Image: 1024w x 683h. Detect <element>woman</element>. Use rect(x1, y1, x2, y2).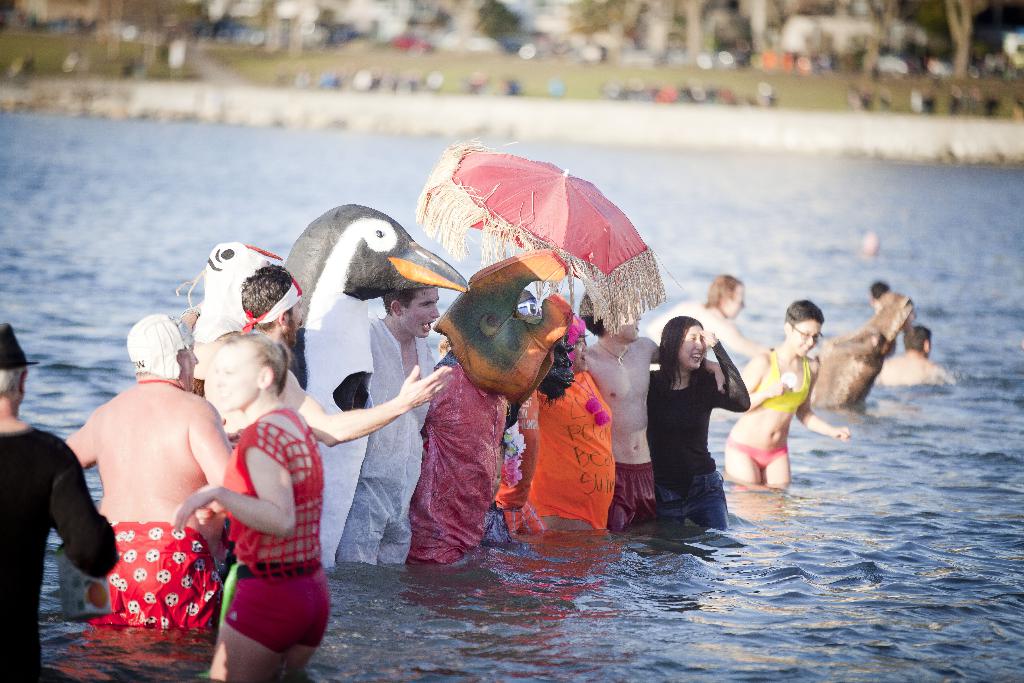
rect(647, 318, 751, 531).
